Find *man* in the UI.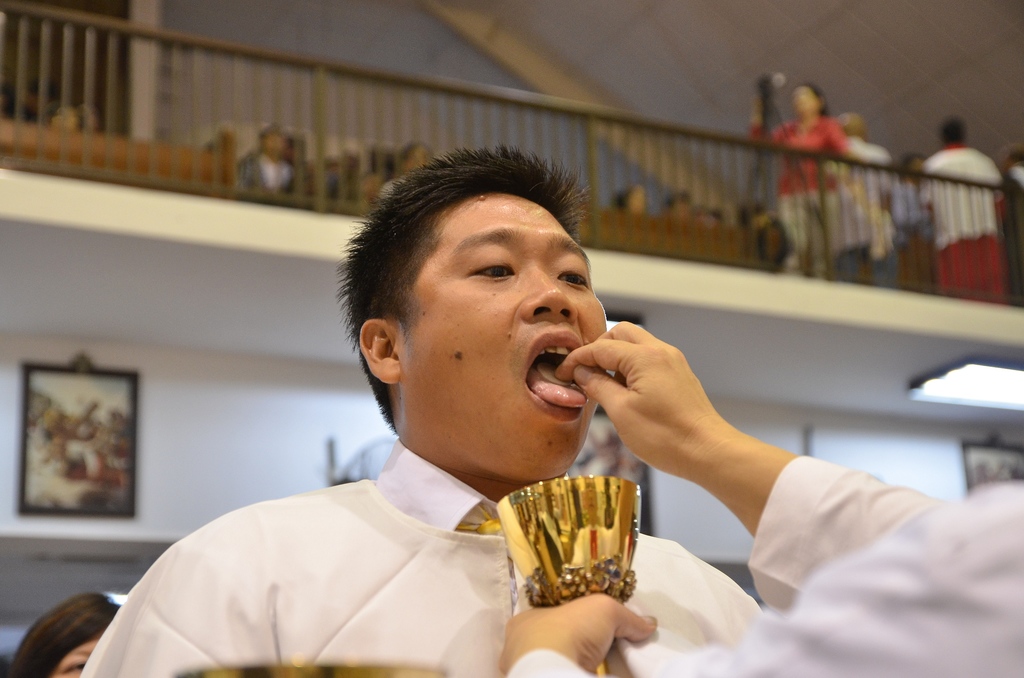
UI element at pyautogui.locateOnScreen(96, 157, 723, 661).
